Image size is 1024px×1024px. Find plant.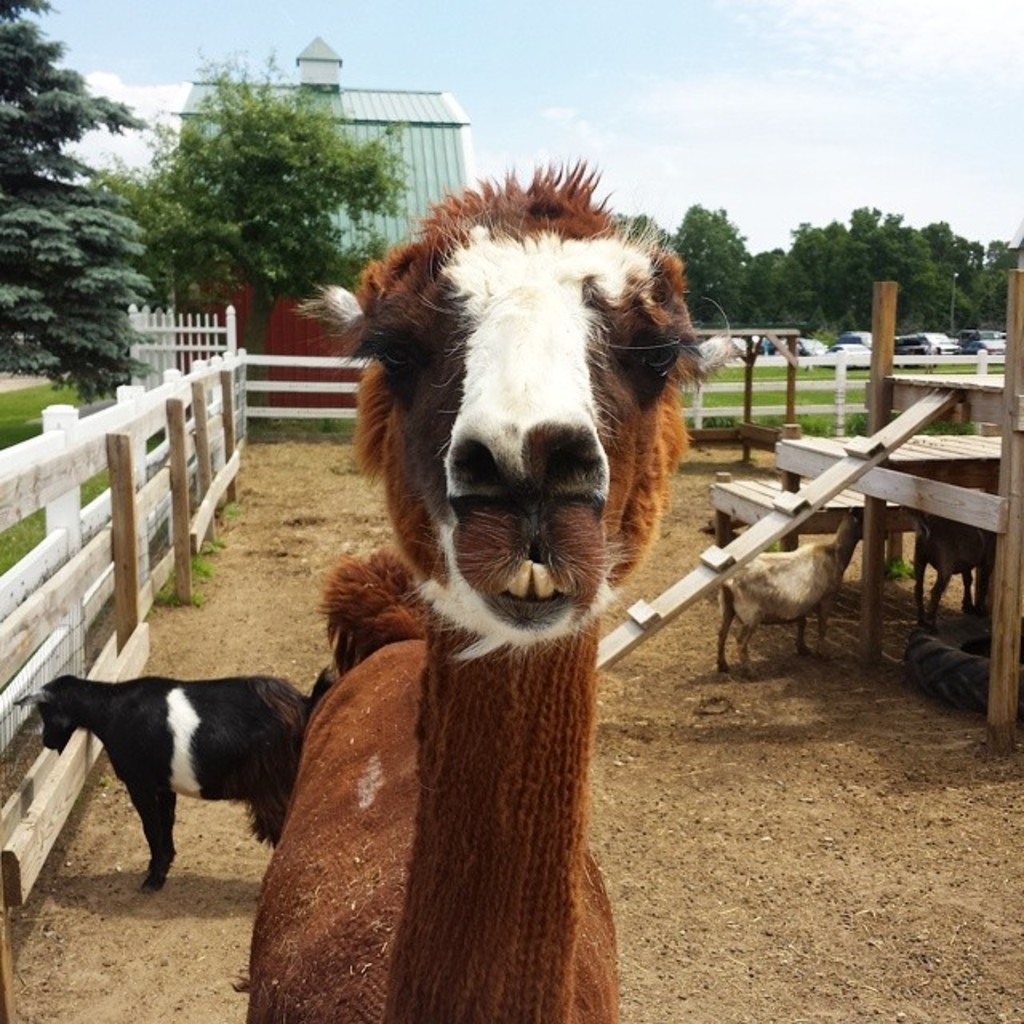
detection(149, 576, 200, 621).
